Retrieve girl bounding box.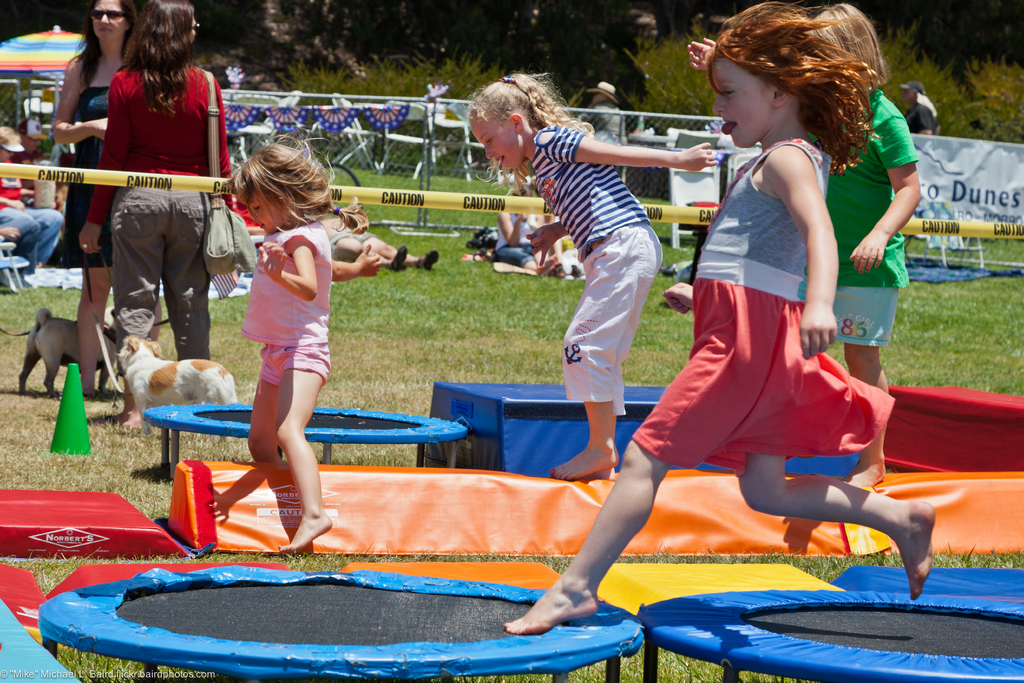
Bounding box: <bbox>495, 0, 944, 626</bbox>.
